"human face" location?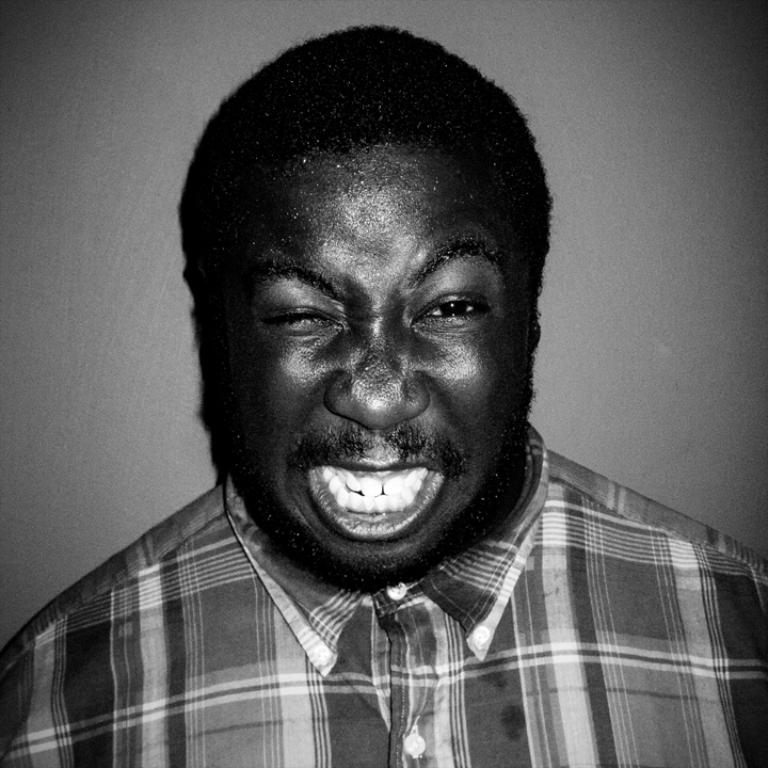
locate(213, 146, 528, 585)
